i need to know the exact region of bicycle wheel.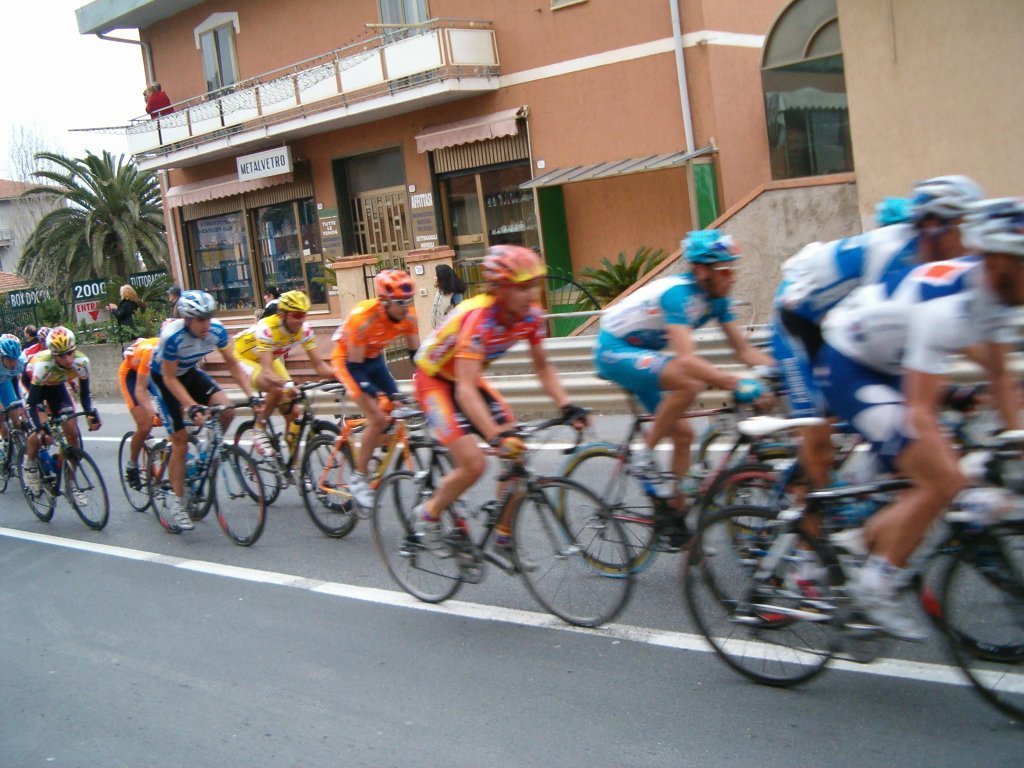
Region: <box>556,439,658,572</box>.
